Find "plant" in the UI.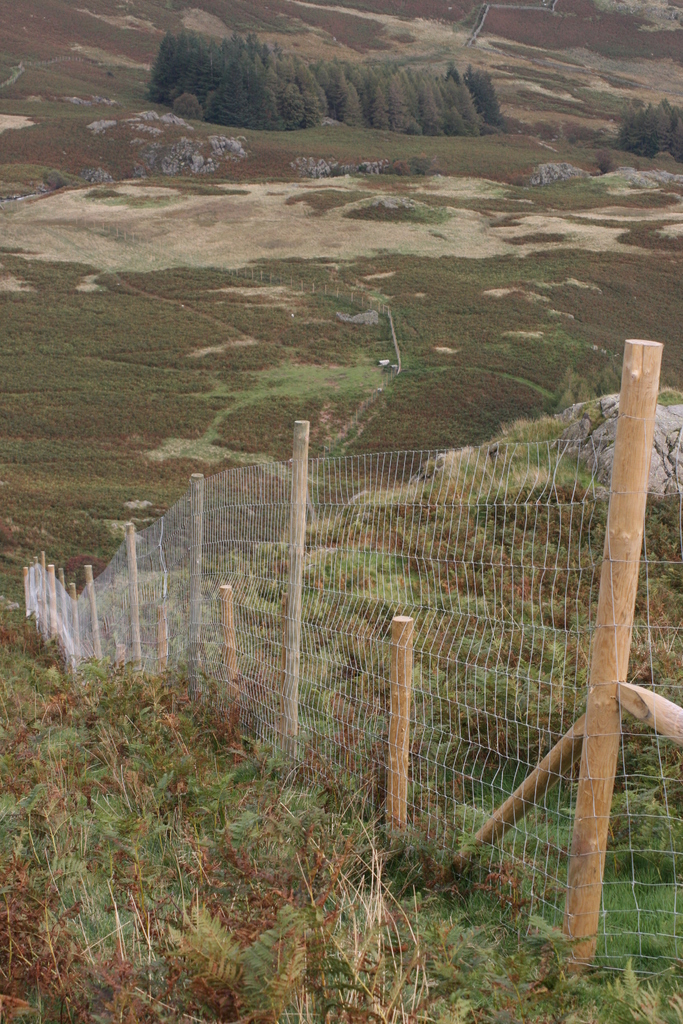
UI element at crop(555, 364, 605, 402).
